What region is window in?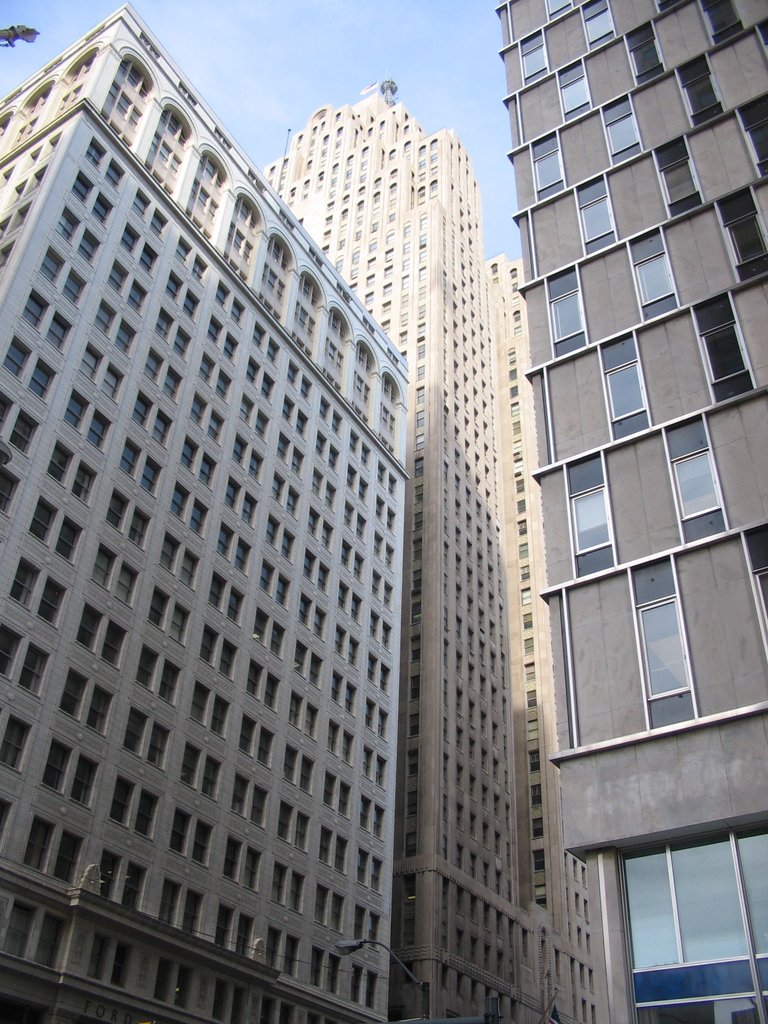
x1=557 y1=60 x2=595 y2=125.
